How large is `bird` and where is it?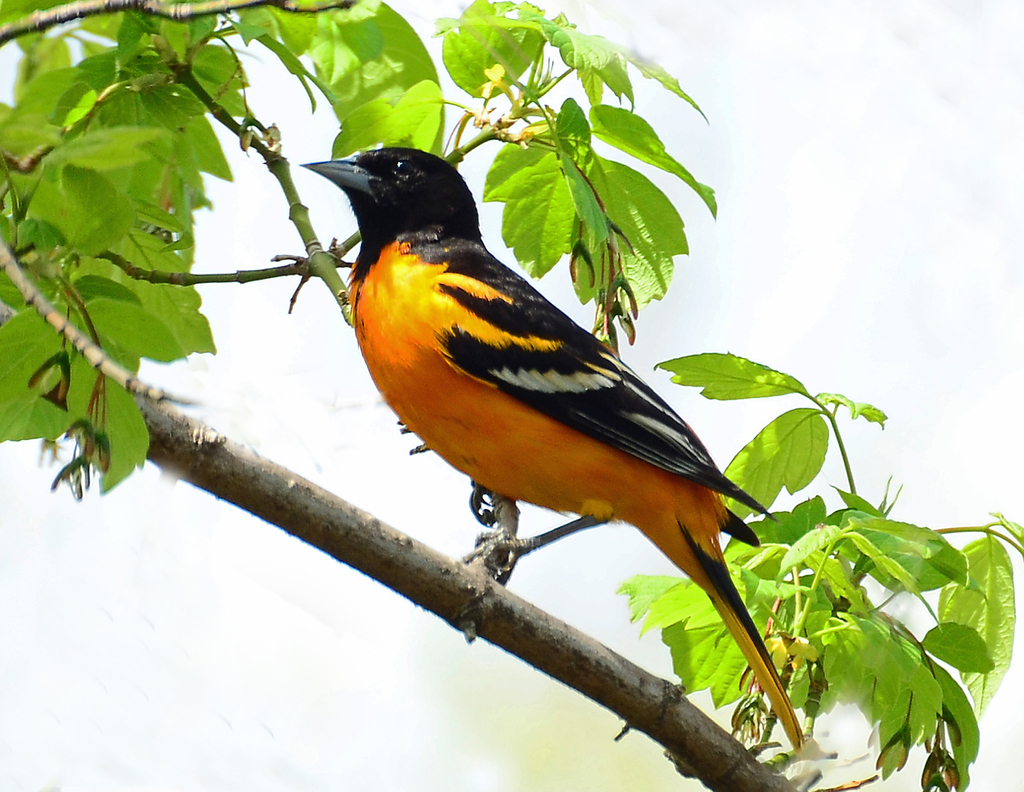
Bounding box: bbox(307, 142, 816, 738).
